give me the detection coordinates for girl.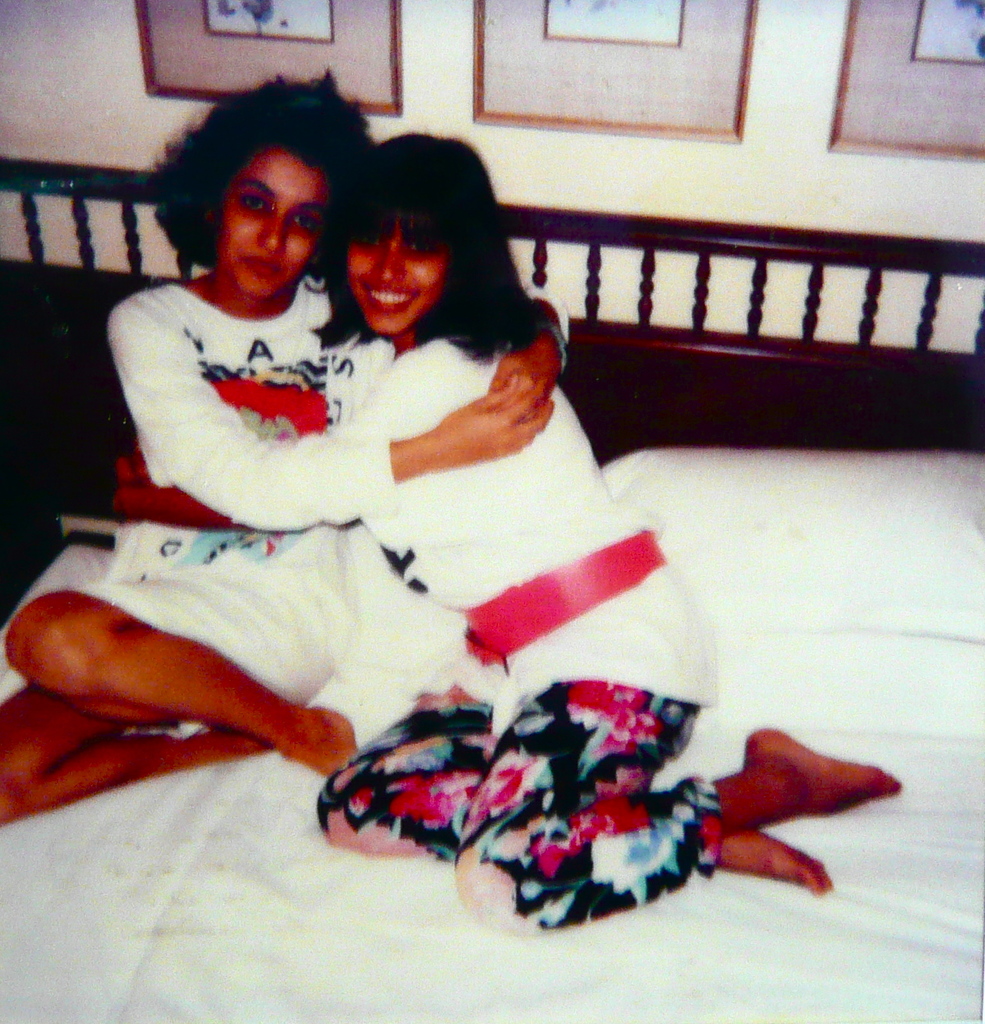
pyautogui.locateOnScreen(101, 136, 905, 936).
